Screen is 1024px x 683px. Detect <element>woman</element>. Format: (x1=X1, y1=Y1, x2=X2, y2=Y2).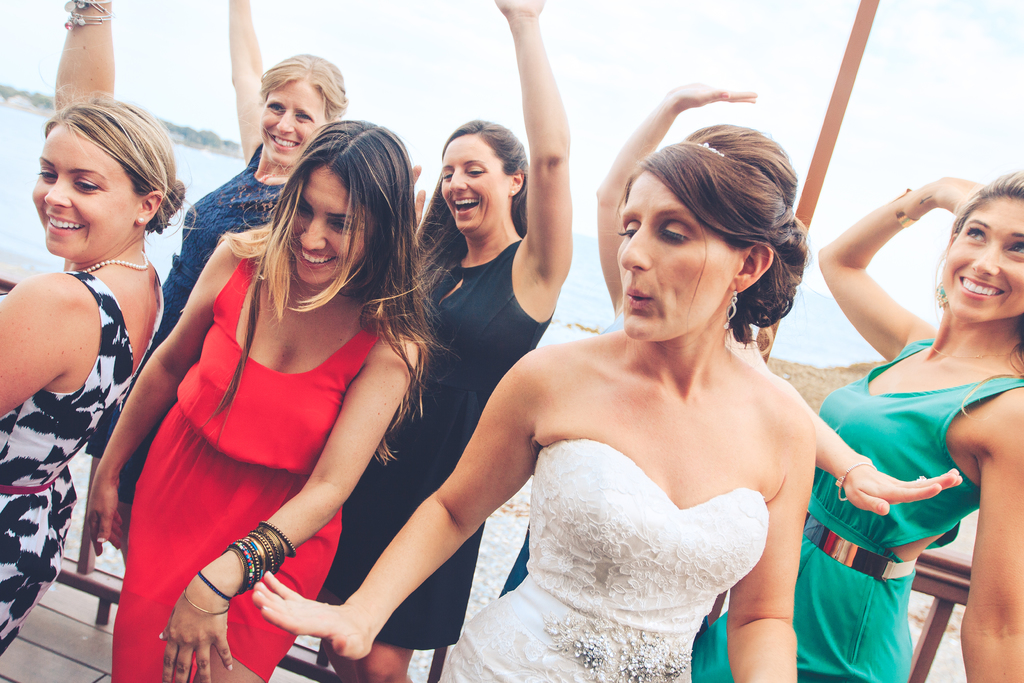
(x1=76, y1=0, x2=348, y2=573).
